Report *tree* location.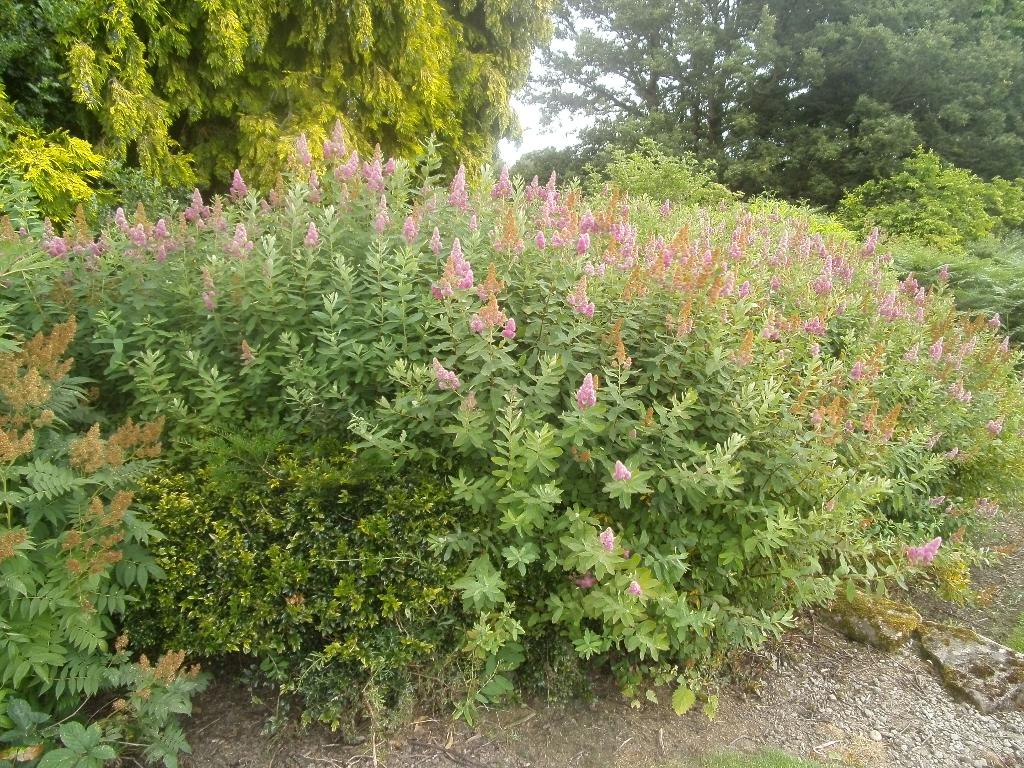
Report: box=[742, 0, 1023, 269].
